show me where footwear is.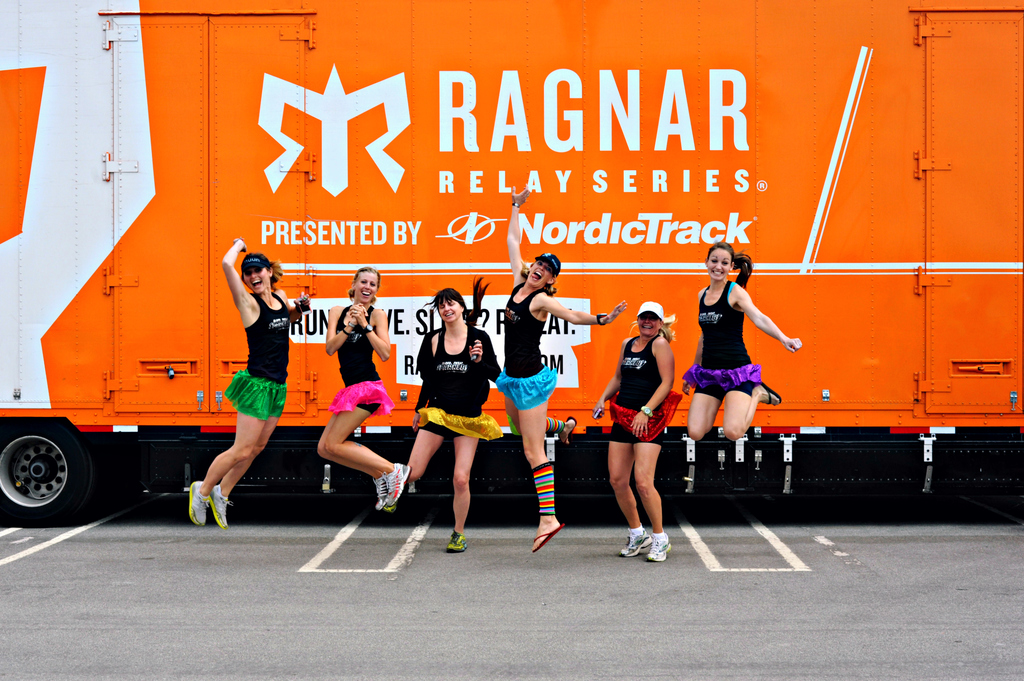
footwear is at box=[555, 415, 579, 445].
